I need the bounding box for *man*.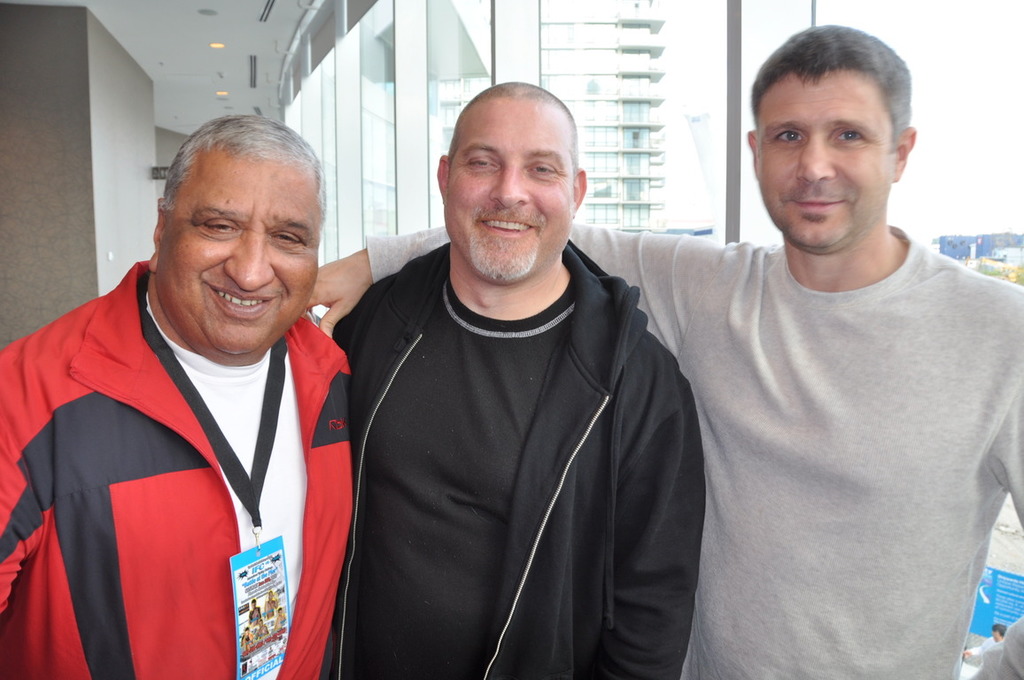
Here it is: x1=312 y1=23 x2=1023 y2=668.
